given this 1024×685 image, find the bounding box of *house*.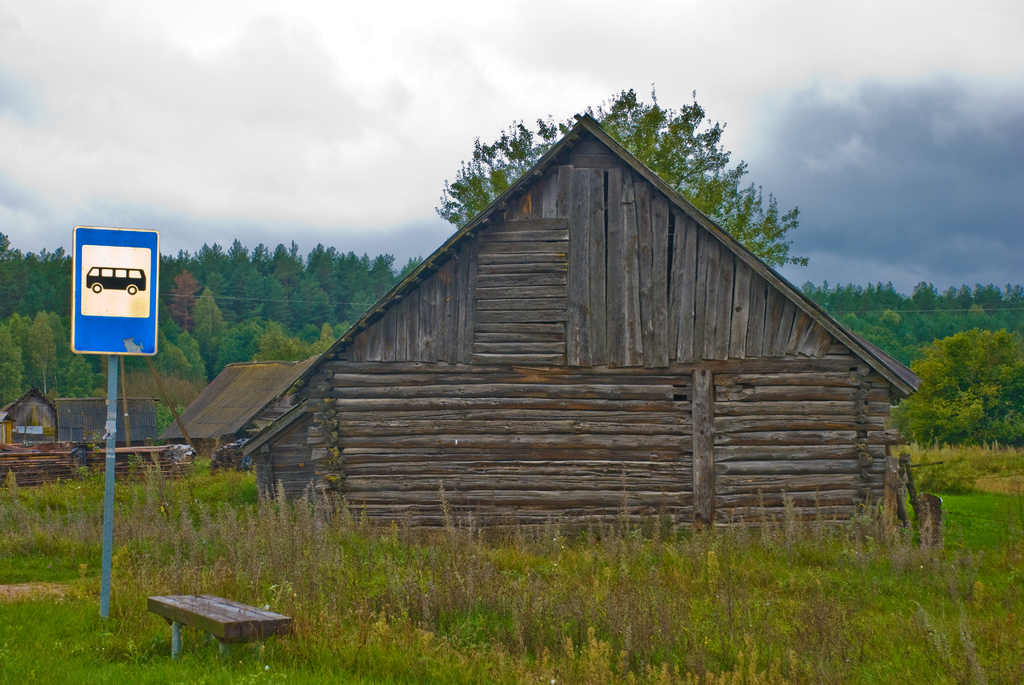
BBox(0, 388, 159, 447).
